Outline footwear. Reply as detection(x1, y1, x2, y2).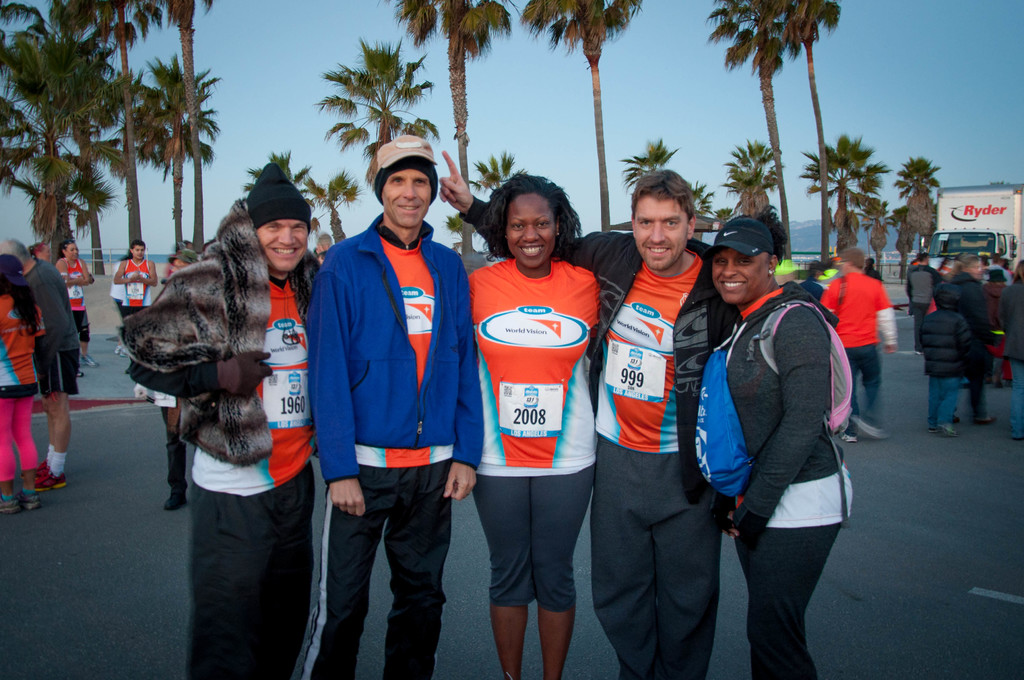
detection(79, 353, 102, 366).
